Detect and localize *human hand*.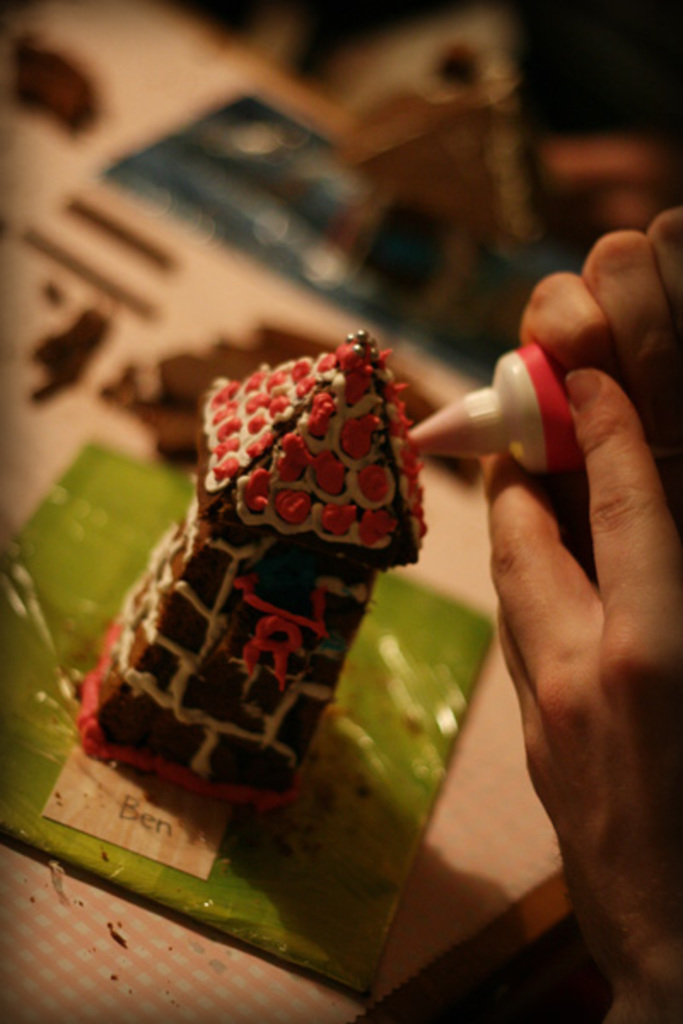
Localized at 468,297,678,993.
